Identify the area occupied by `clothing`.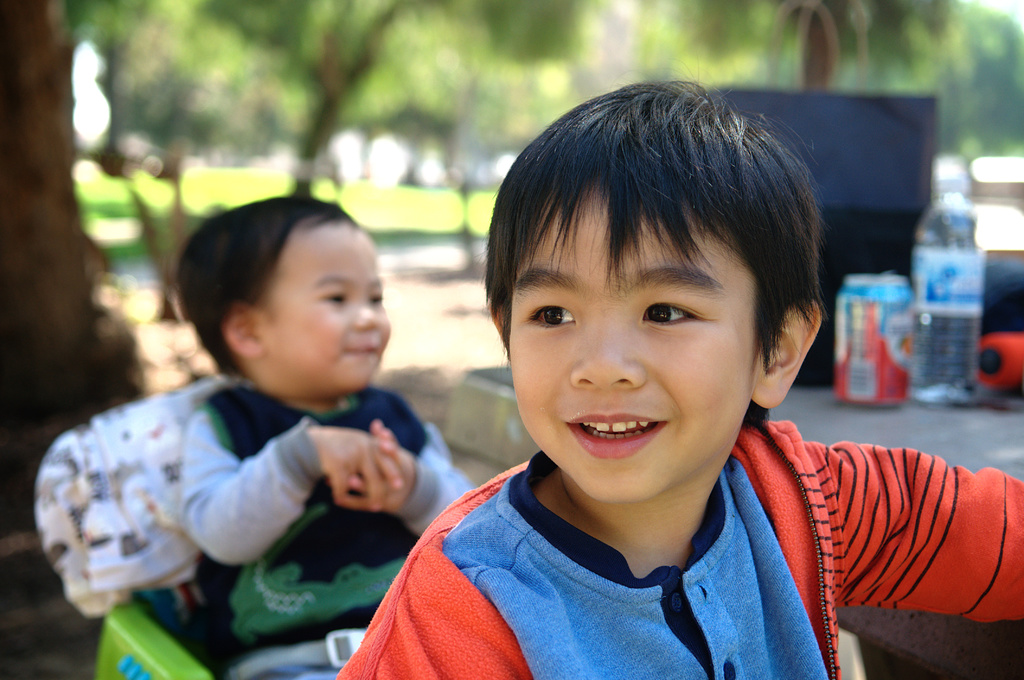
Area: box(373, 423, 940, 675).
